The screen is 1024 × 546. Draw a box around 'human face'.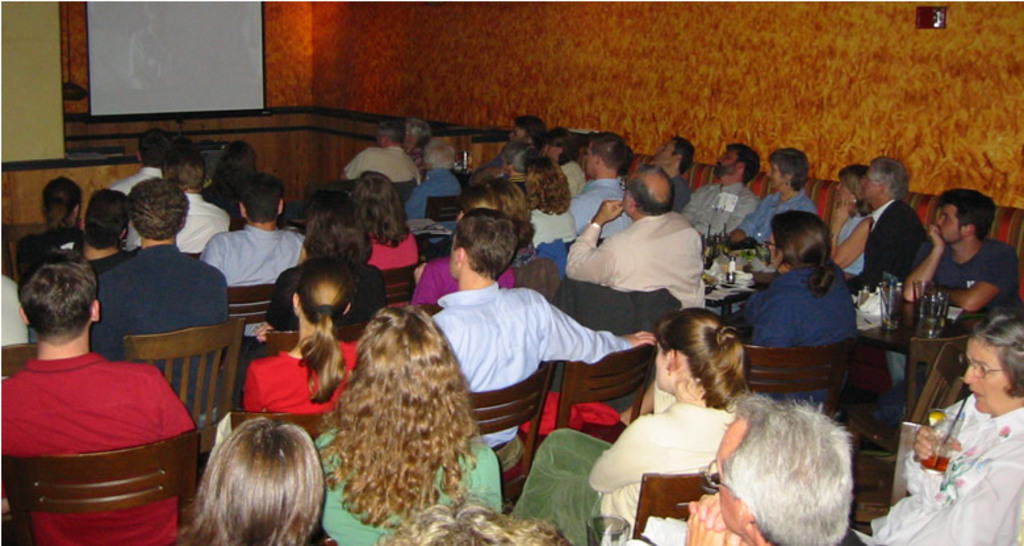
[x1=939, y1=204, x2=962, y2=243].
